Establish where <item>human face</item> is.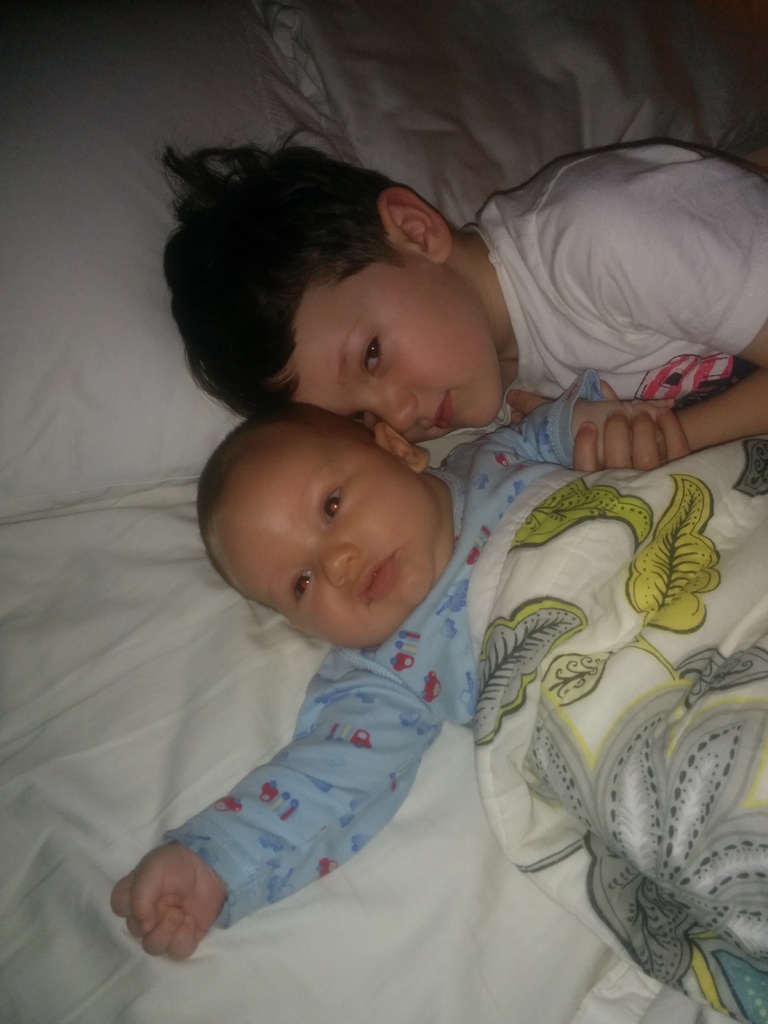
Established at 212, 410, 437, 657.
